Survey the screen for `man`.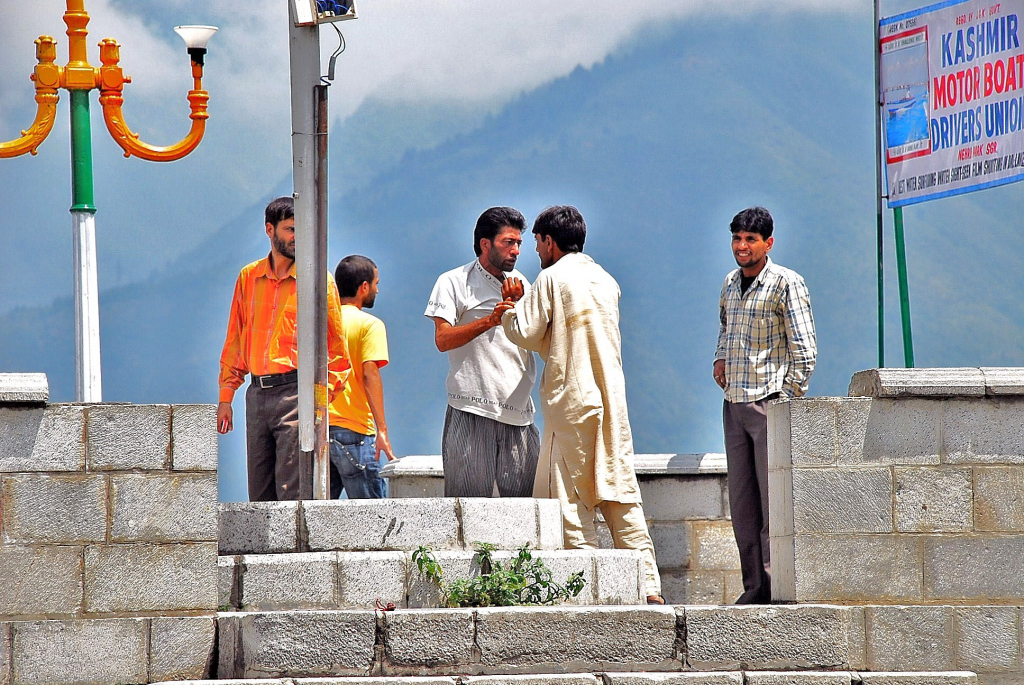
Survey found: <box>322,252,398,502</box>.
